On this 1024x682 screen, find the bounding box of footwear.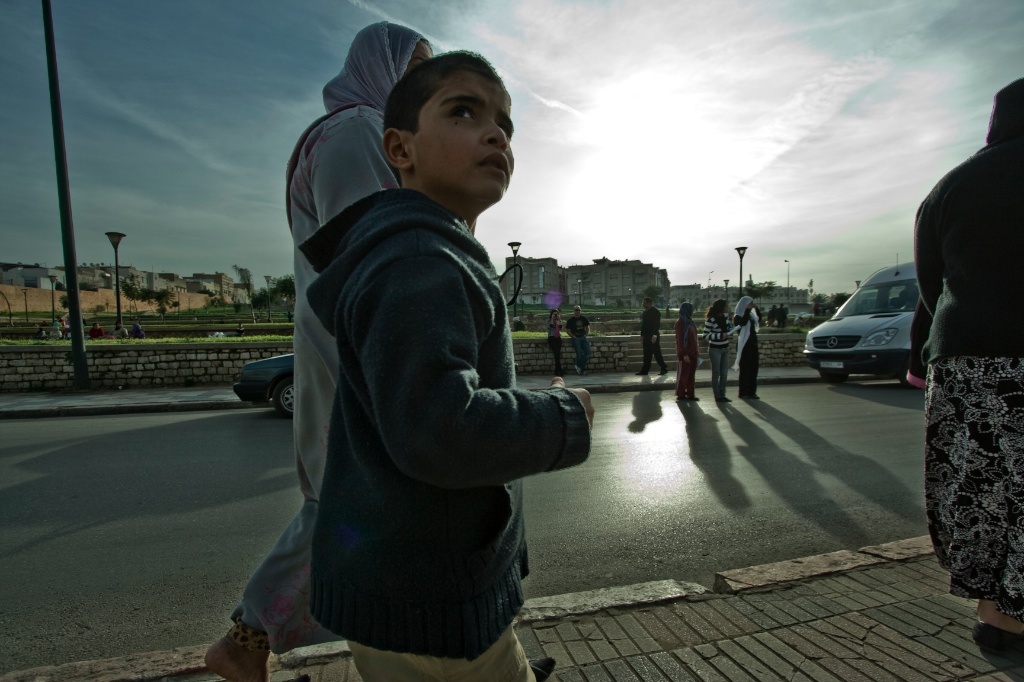
Bounding box: <box>531,658,556,681</box>.
